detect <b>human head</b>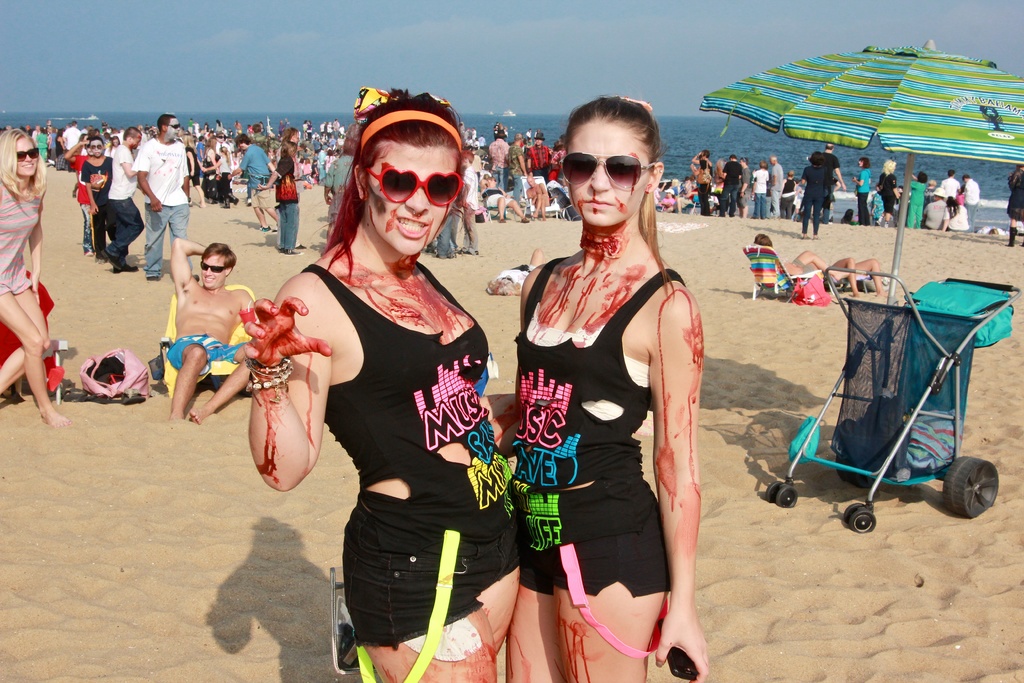
124 125 143 150
